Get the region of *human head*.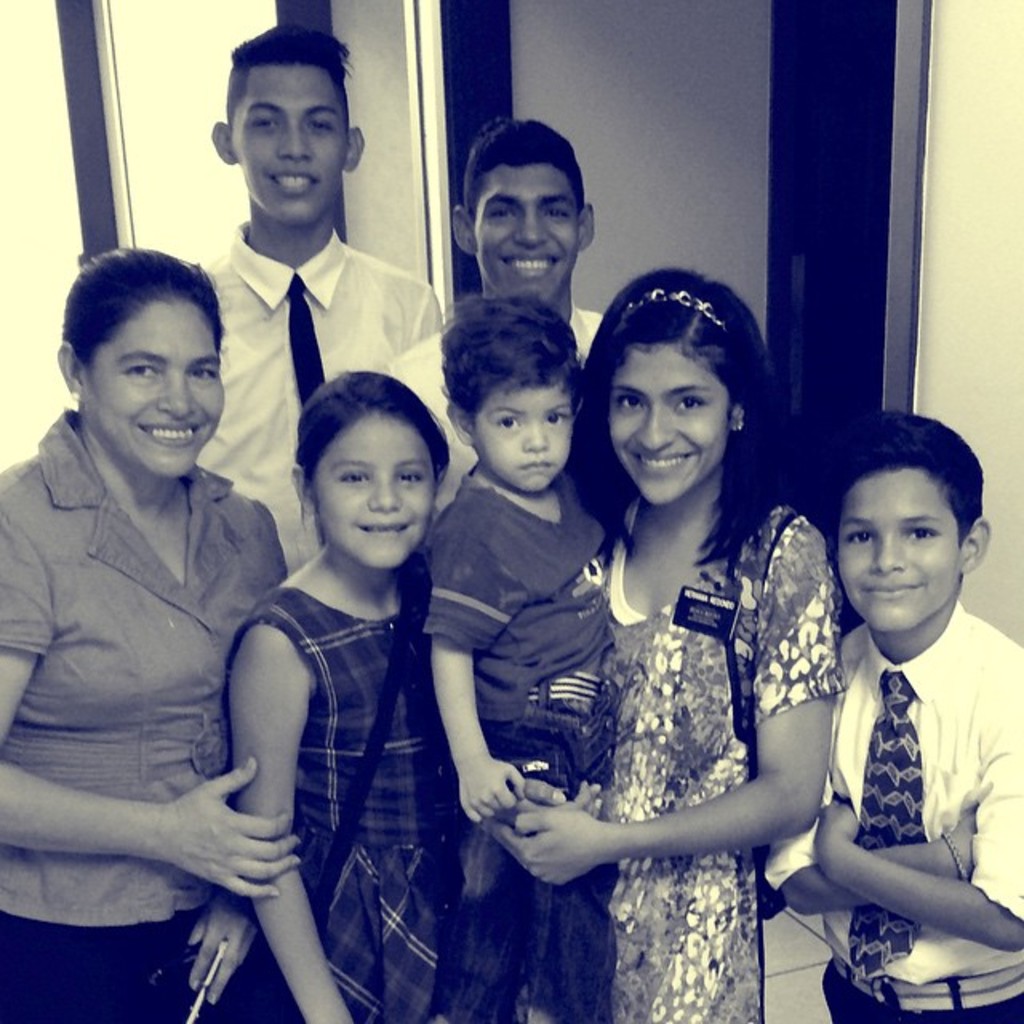
bbox(53, 246, 226, 483).
